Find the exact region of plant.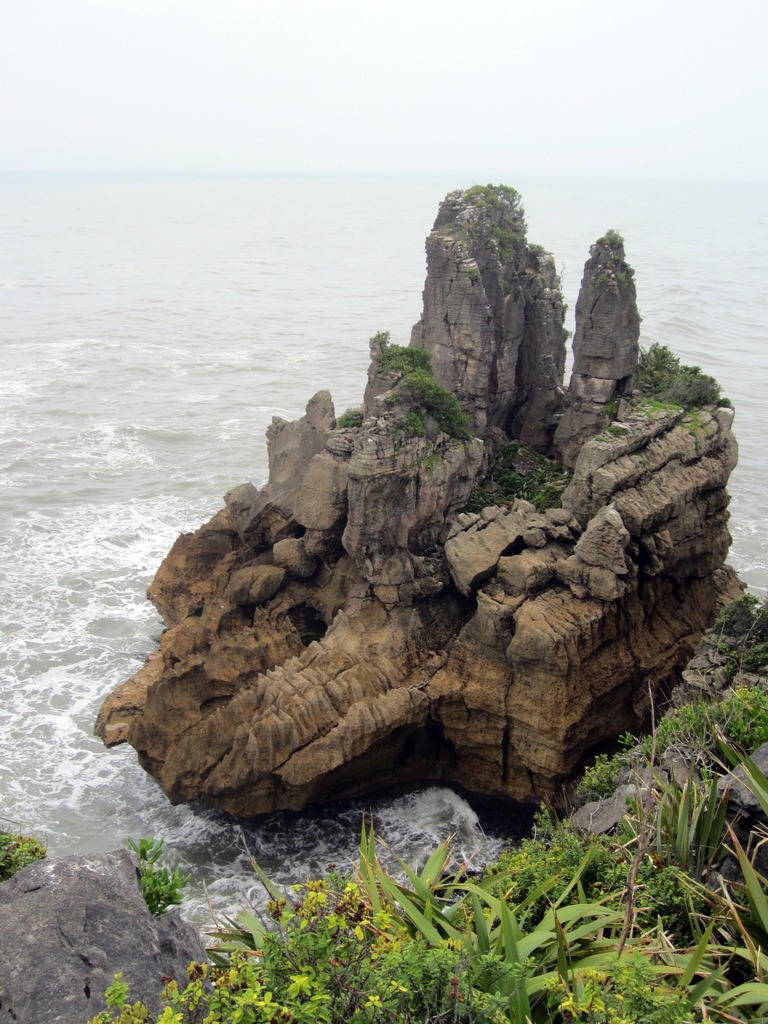
Exact region: region(636, 307, 646, 324).
